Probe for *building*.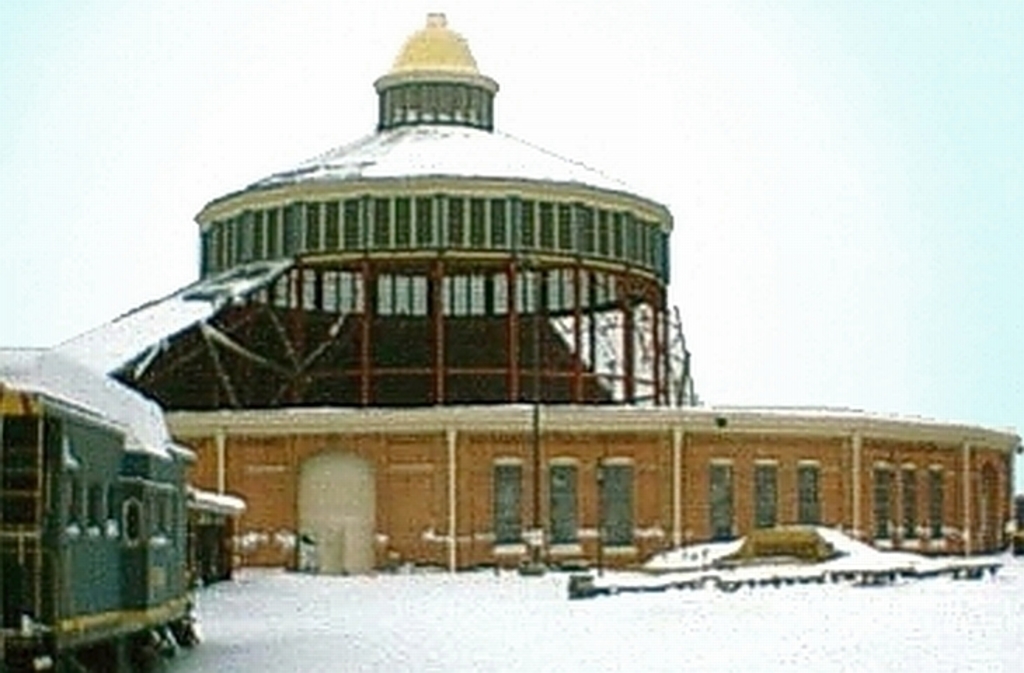
Probe result: {"left": 14, "top": 1, "right": 1023, "bottom": 573}.
